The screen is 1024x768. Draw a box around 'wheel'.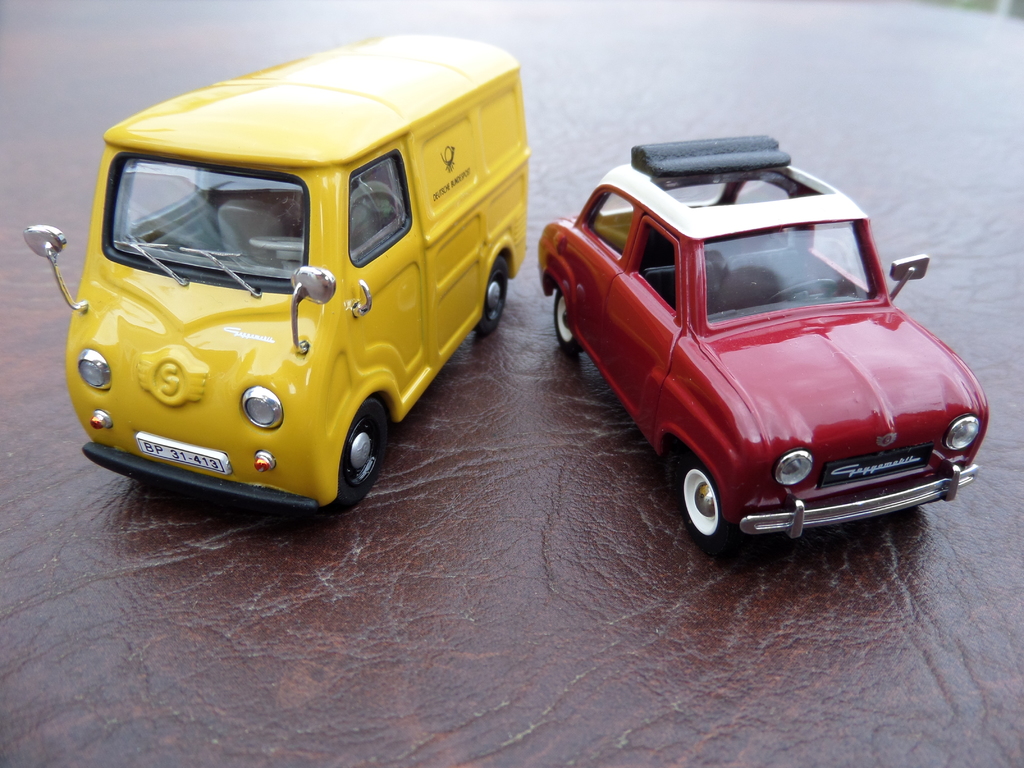
pyautogui.locateOnScreen(474, 257, 509, 333).
